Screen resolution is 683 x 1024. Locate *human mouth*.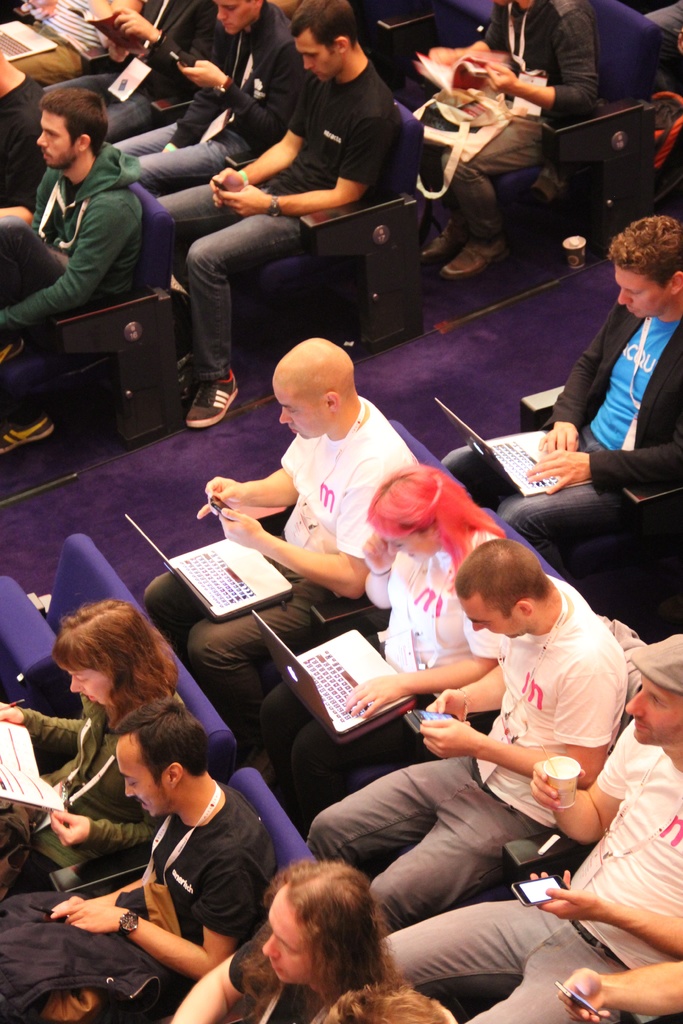
[625,717,644,732].
